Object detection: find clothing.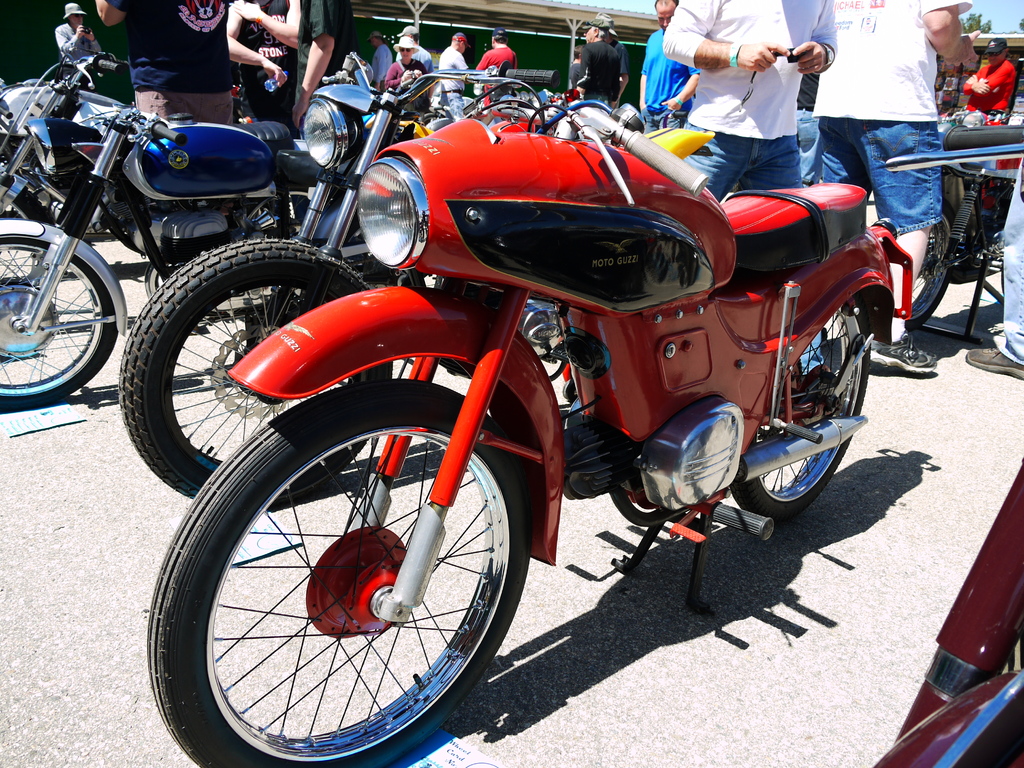
{"x1": 381, "y1": 61, "x2": 428, "y2": 93}.
